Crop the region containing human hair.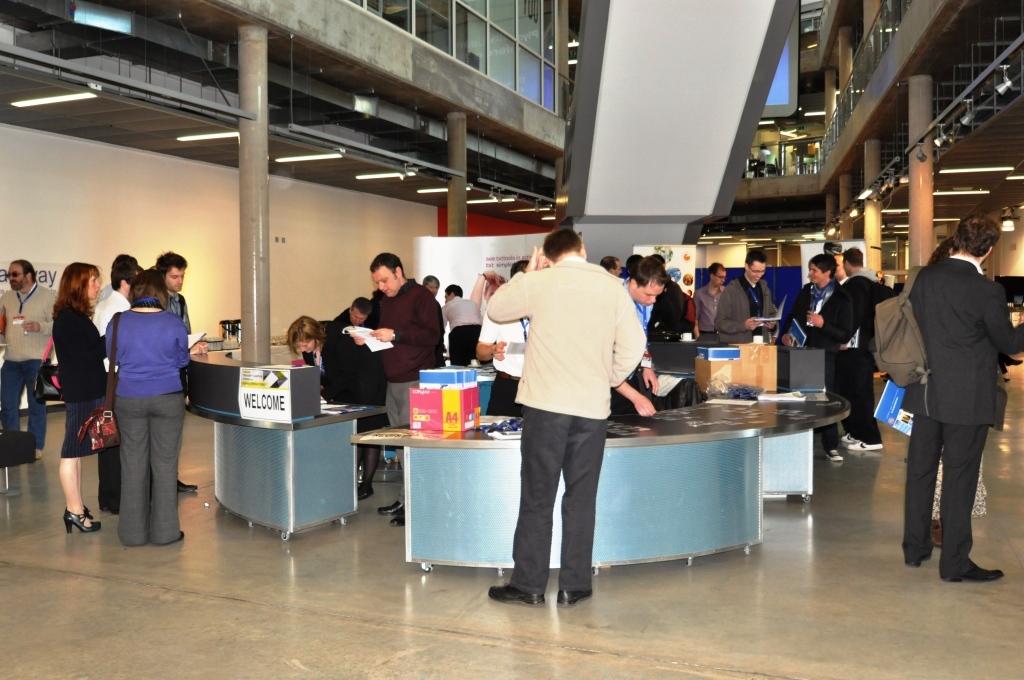
Crop region: <region>950, 214, 1004, 257</region>.
